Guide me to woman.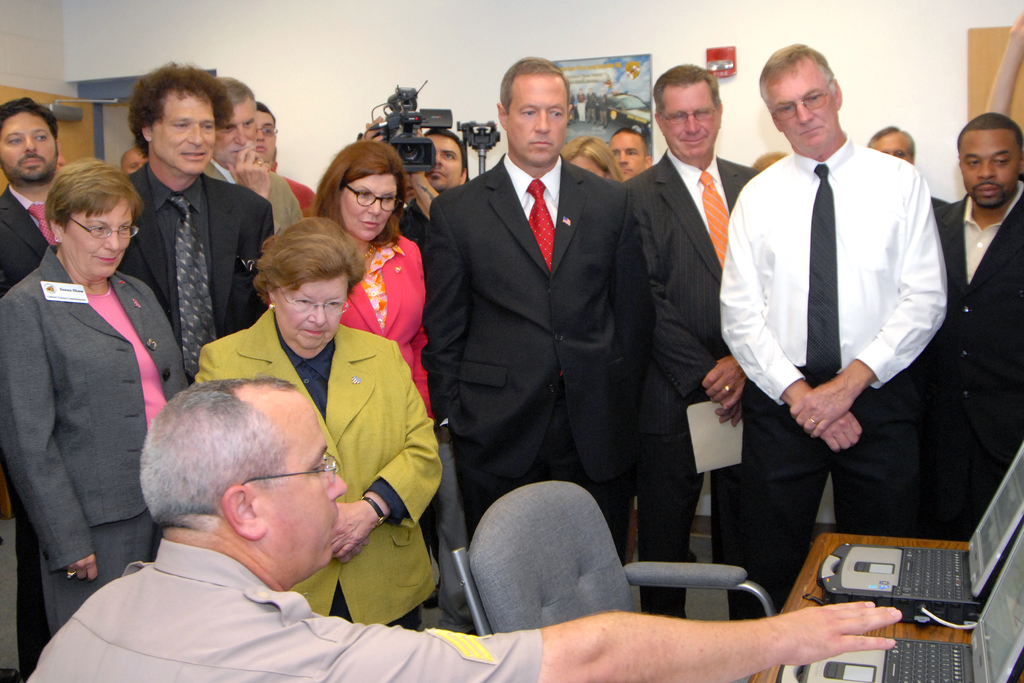
Guidance: <region>196, 214, 444, 627</region>.
